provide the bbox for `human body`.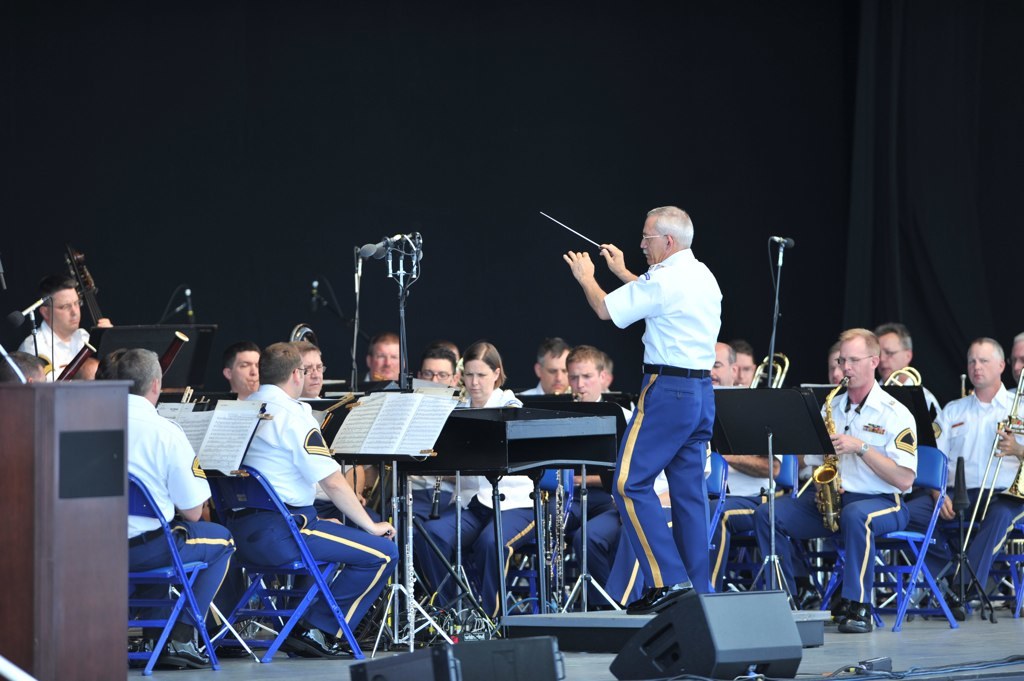
crop(882, 319, 942, 517).
